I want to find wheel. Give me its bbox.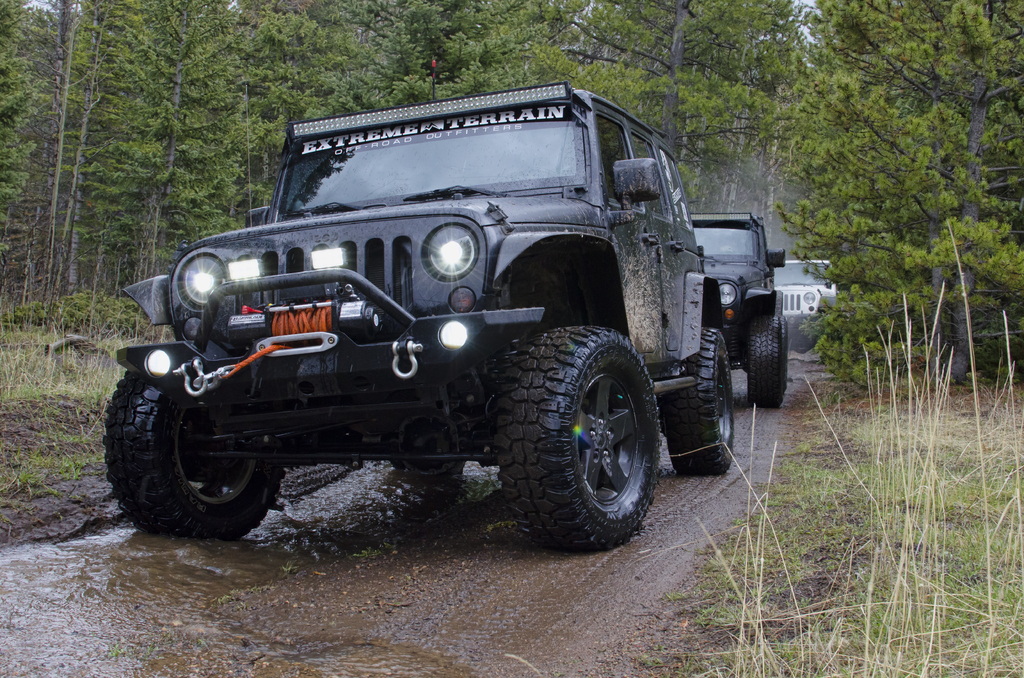
662:328:735:475.
